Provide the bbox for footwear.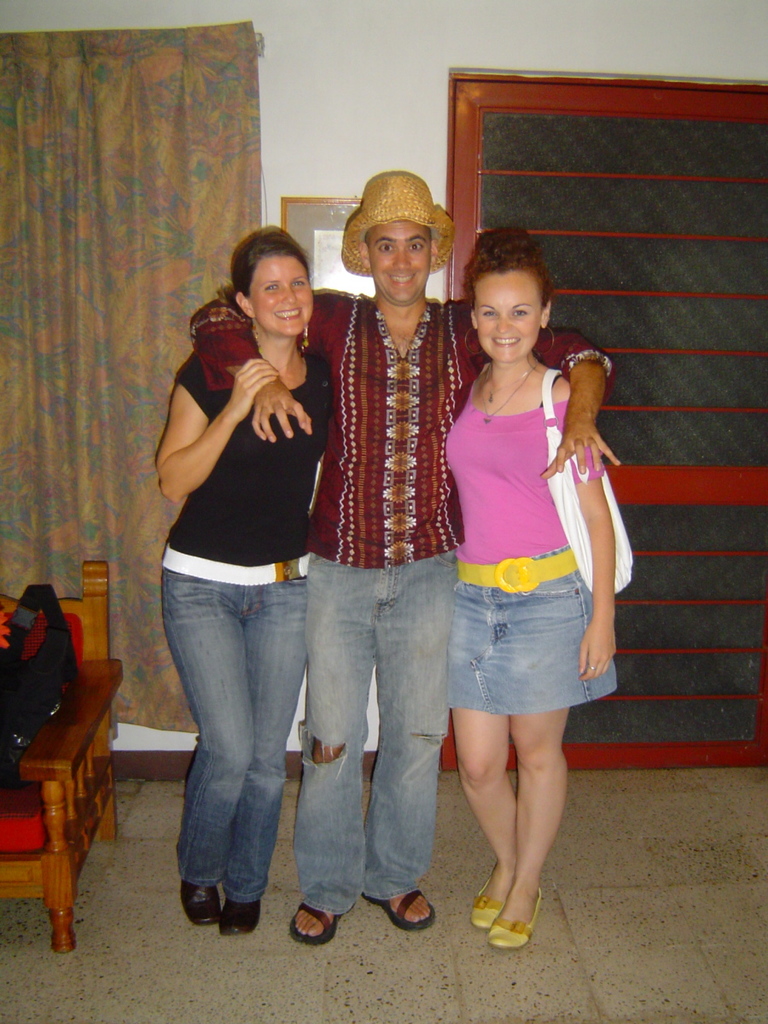
[288,899,341,947].
